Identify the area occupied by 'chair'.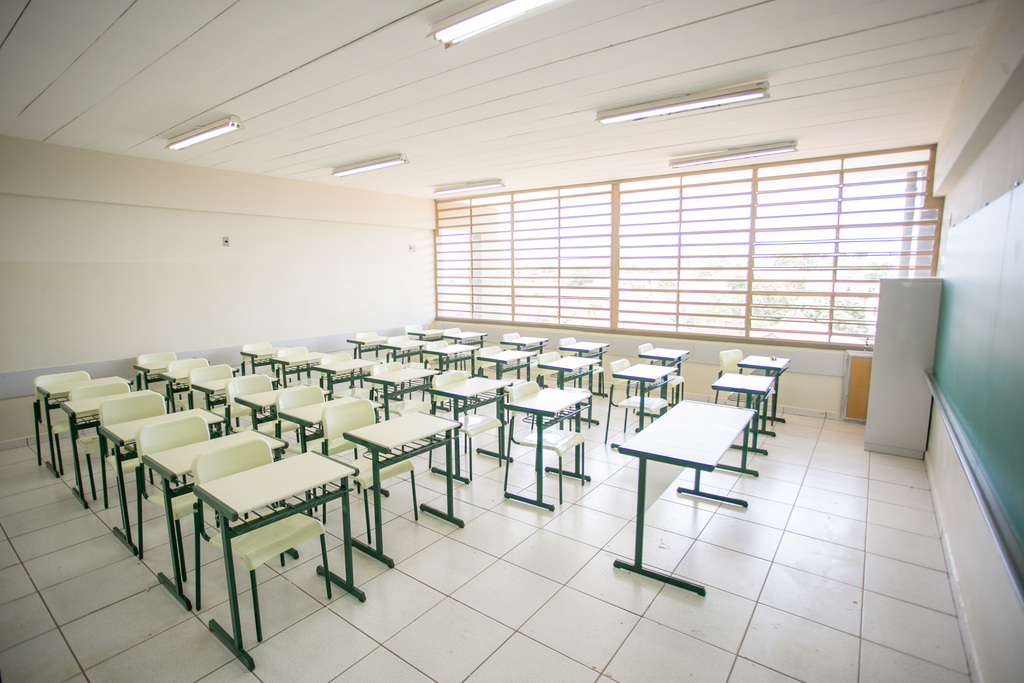
Area: (135, 350, 175, 390).
